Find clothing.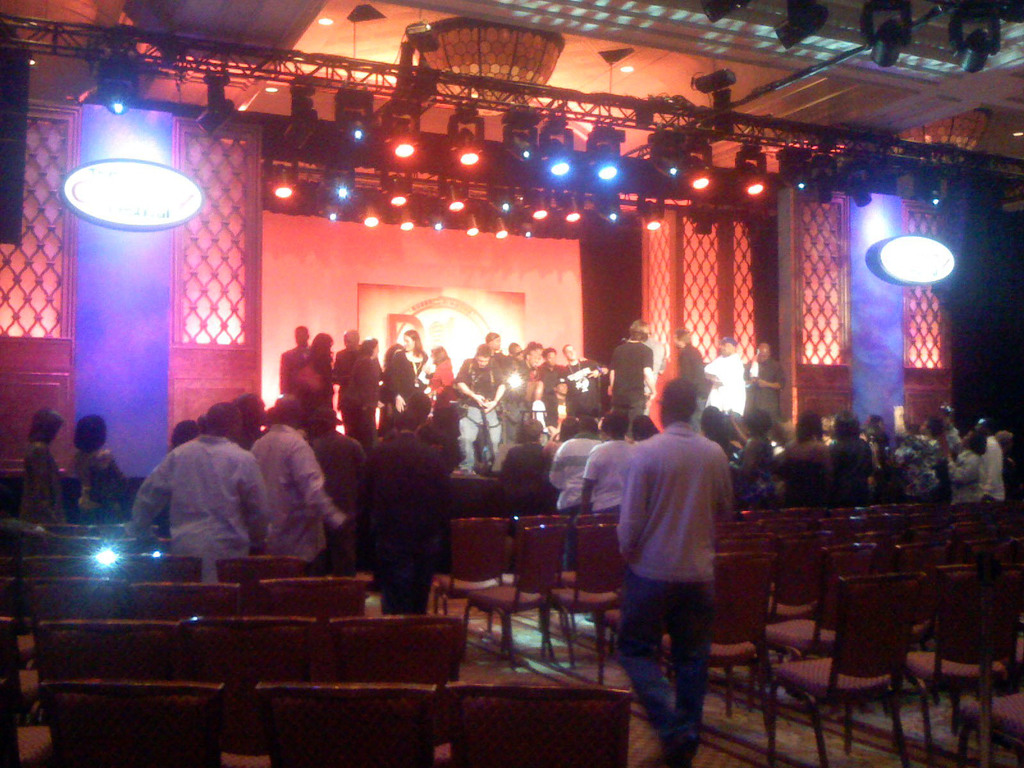
bbox=(781, 438, 836, 502).
